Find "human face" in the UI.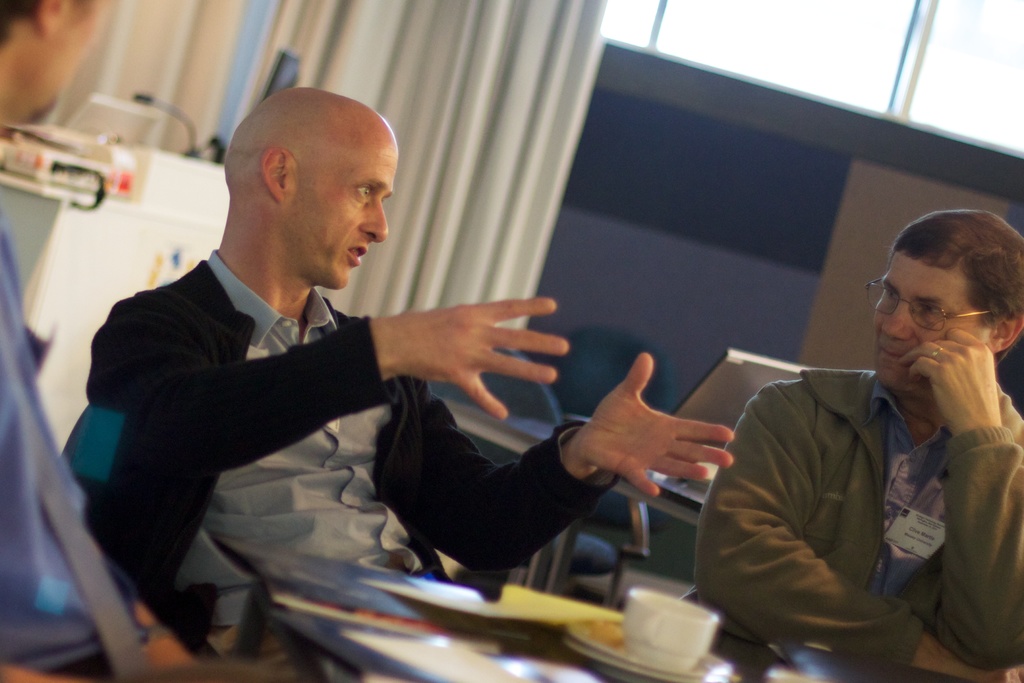
UI element at {"x1": 50, "y1": 1, "x2": 109, "y2": 122}.
